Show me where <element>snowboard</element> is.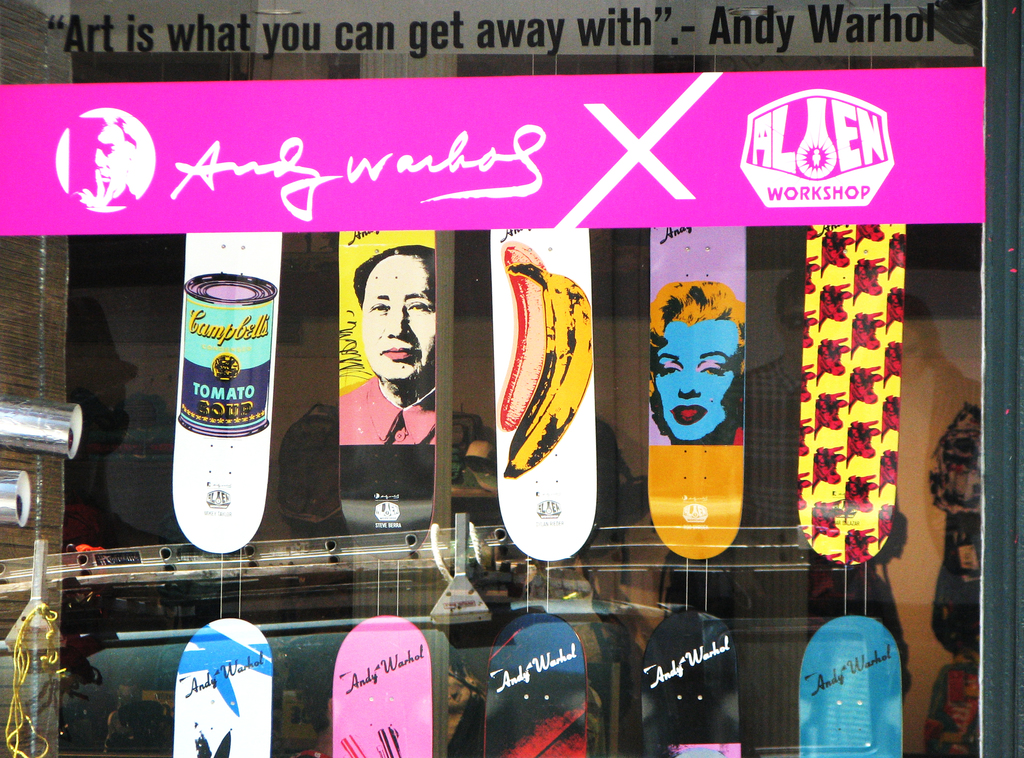
<element>snowboard</element> is at pyautogui.locateOnScreen(636, 597, 741, 757).
